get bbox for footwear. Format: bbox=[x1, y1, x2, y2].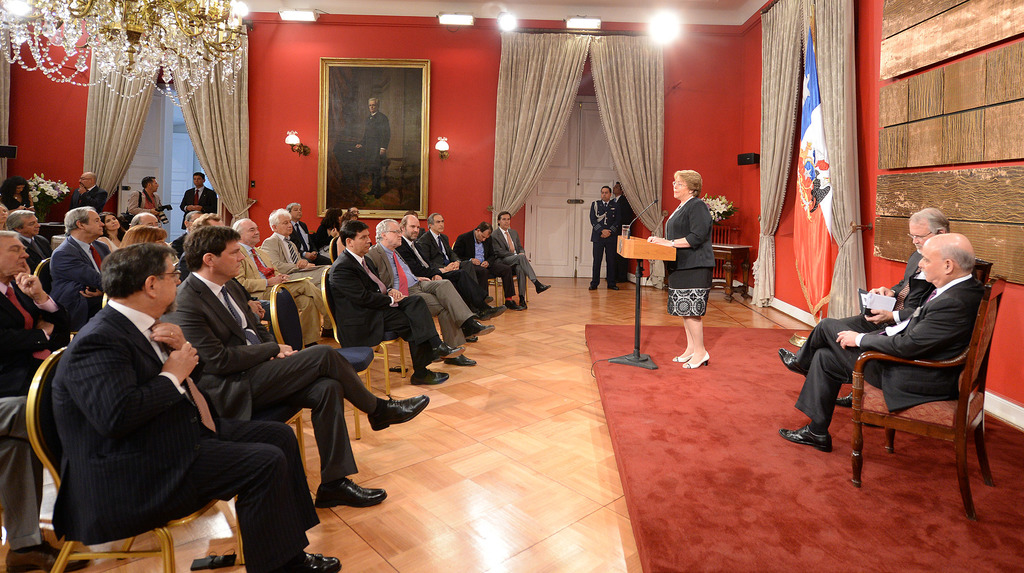
bbox=[672, 350, 693, 365].
